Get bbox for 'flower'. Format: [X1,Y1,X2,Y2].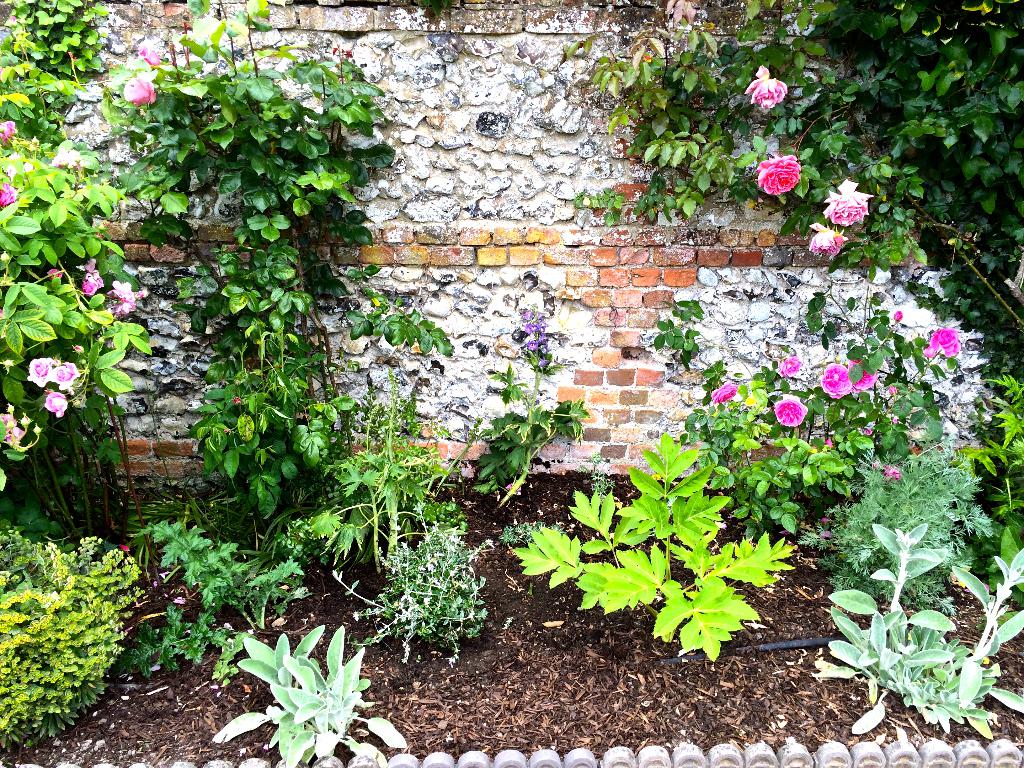
[892,309,902,321].
